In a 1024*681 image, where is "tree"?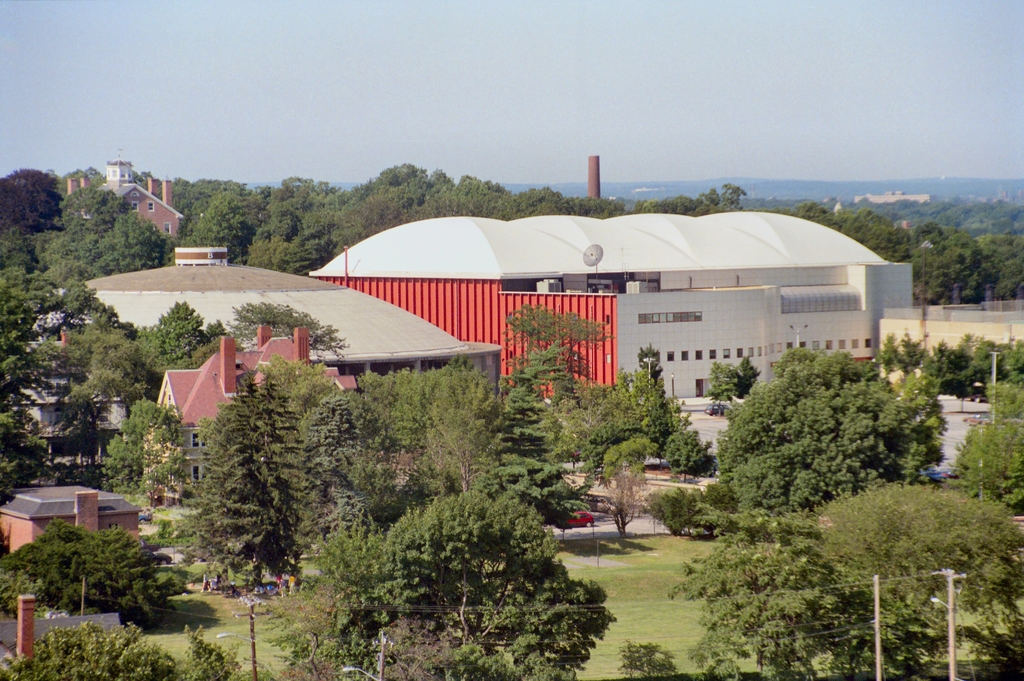
{"left": 194, "top": 183, "right": 239, "bottom": 267}.
